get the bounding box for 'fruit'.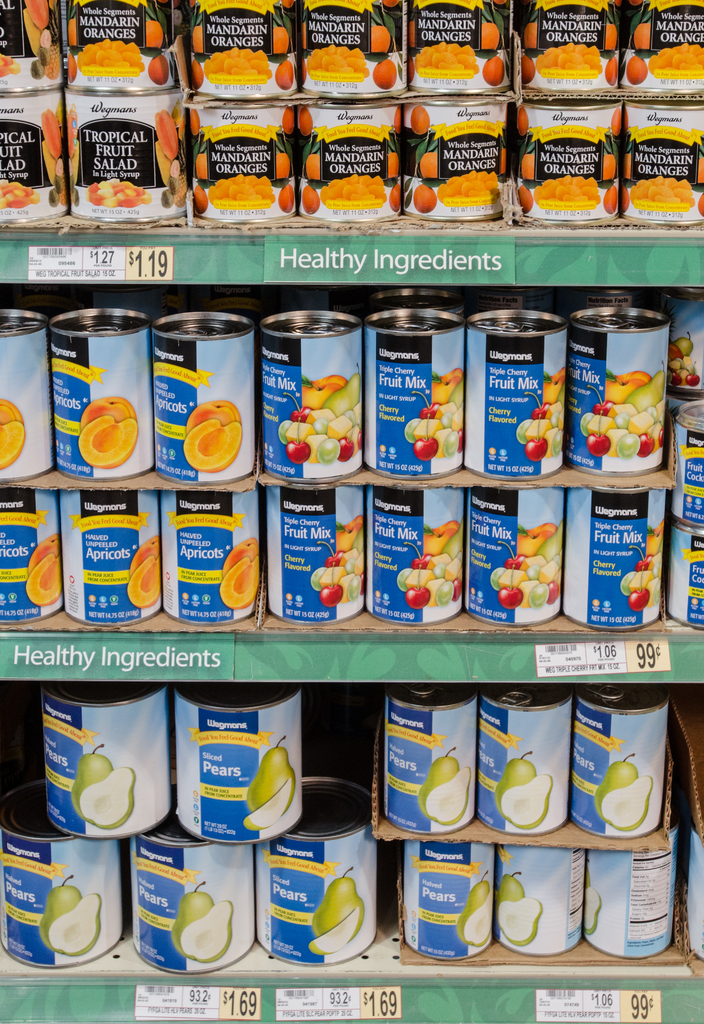
[272,25,289,54].
